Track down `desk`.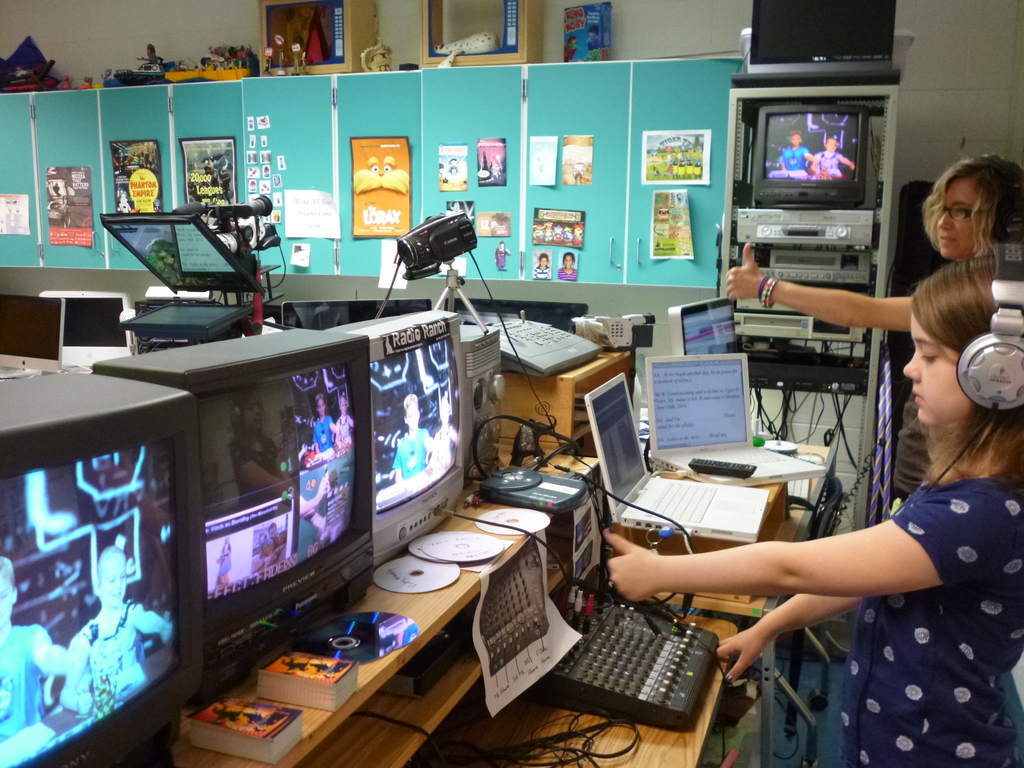
Tracked to (x1=499, y1=332, x2=831, y2=764).
